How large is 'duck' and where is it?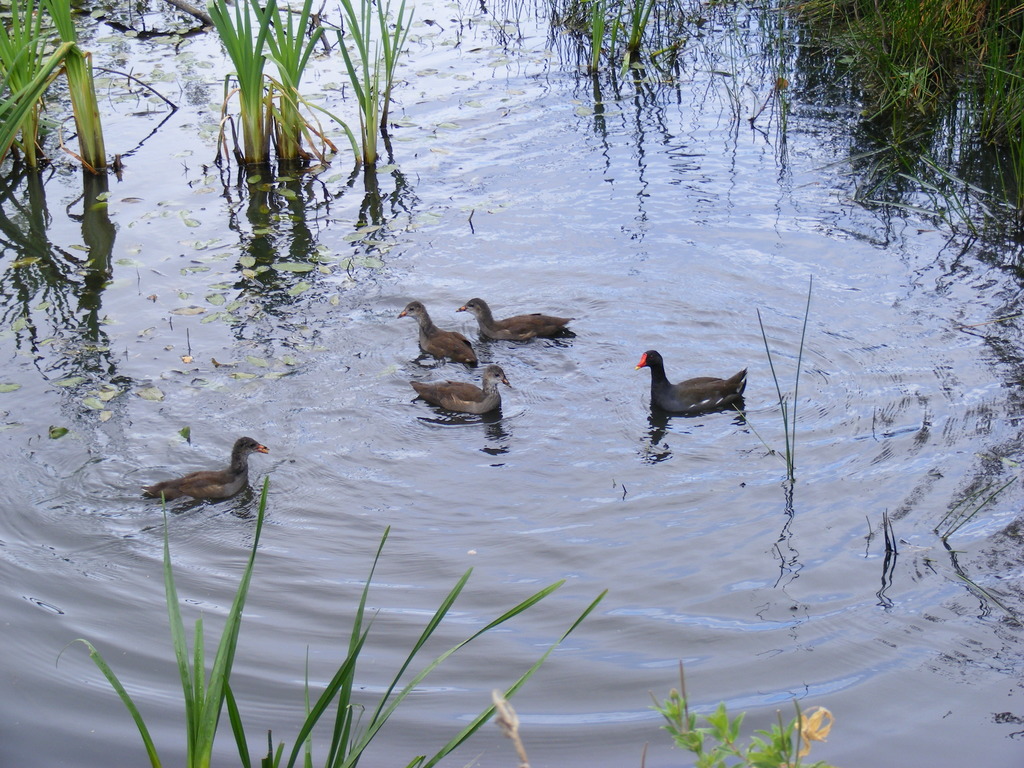
Bounding box: bbox=[455, 291, 582, 346].
